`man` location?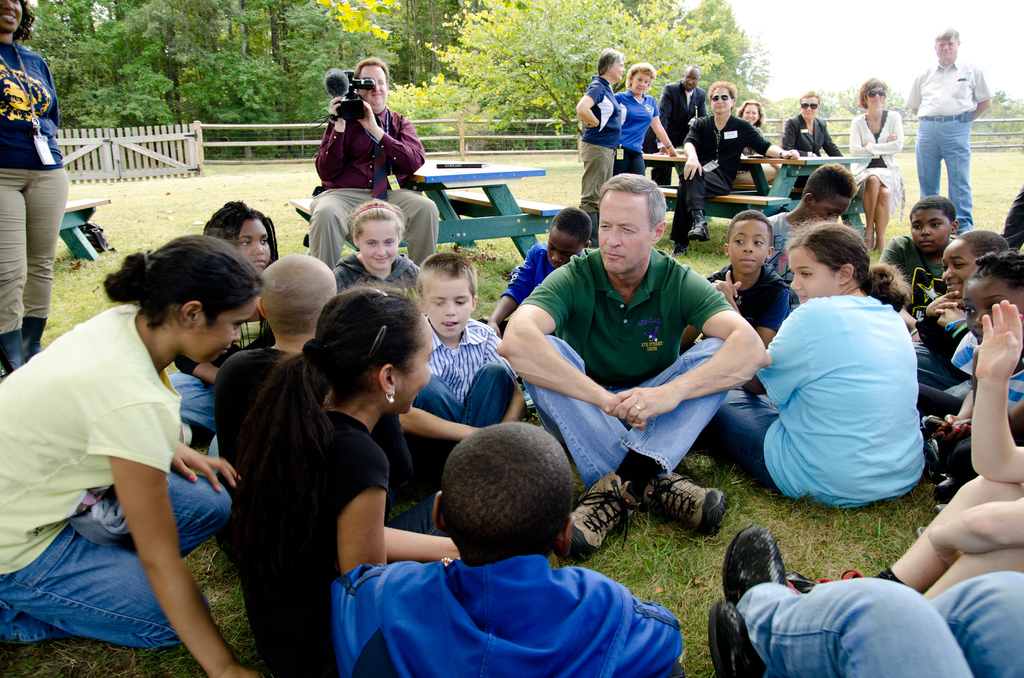
bbox=[639, 63, 708, 181]
